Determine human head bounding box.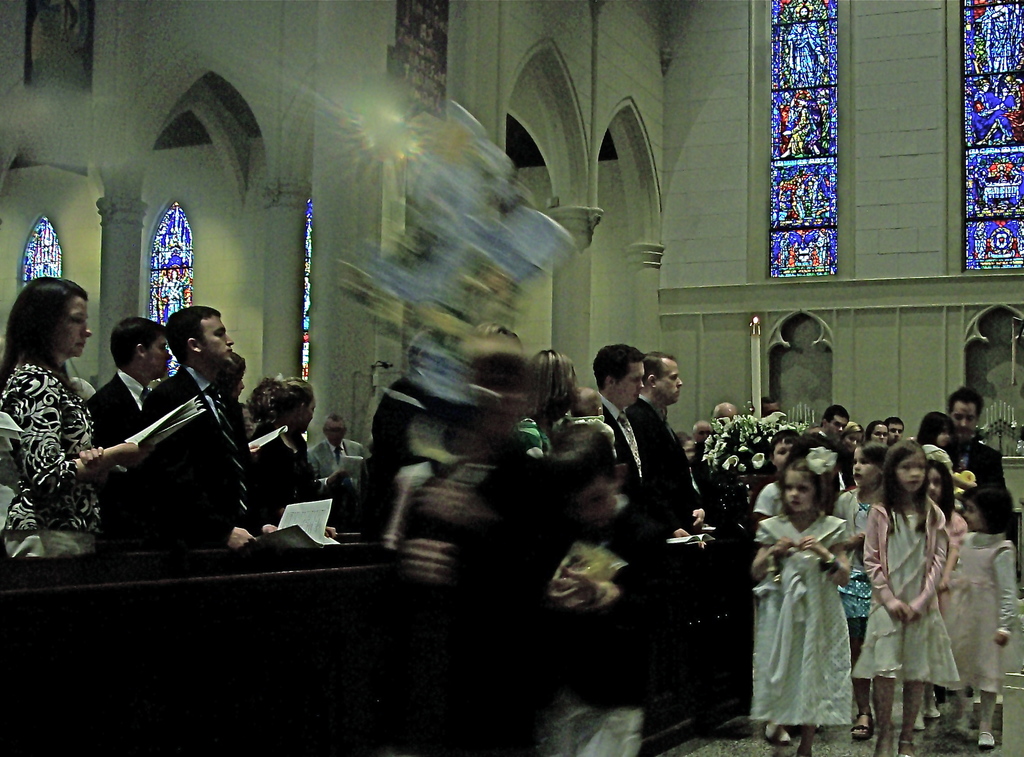
Determined: l=839, t=421, r=861, b=450.
